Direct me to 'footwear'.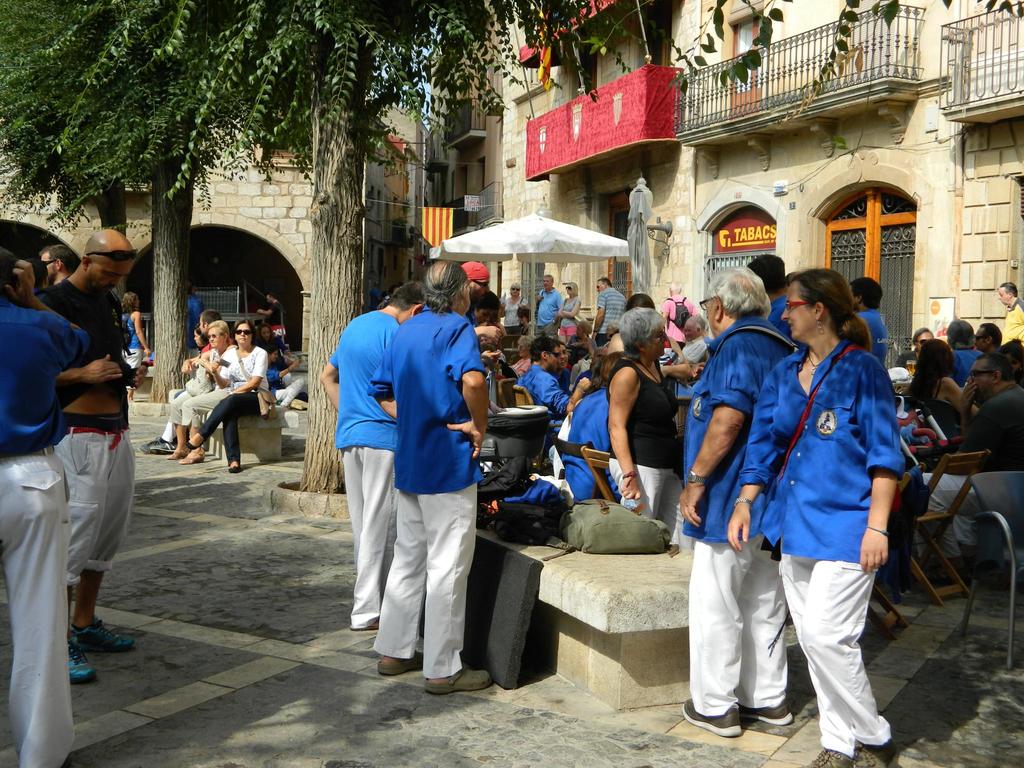
Direction: box=[851, 737, 901, 767].
